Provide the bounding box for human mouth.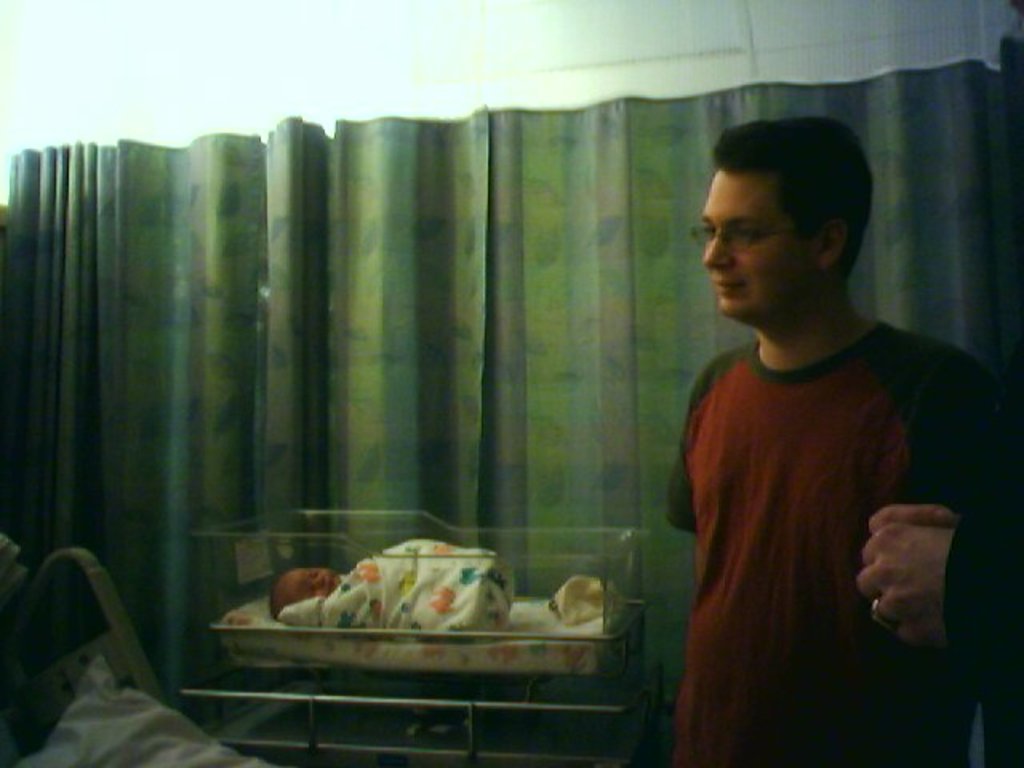
x1=714, y1=278, x2=744, y2=296.
